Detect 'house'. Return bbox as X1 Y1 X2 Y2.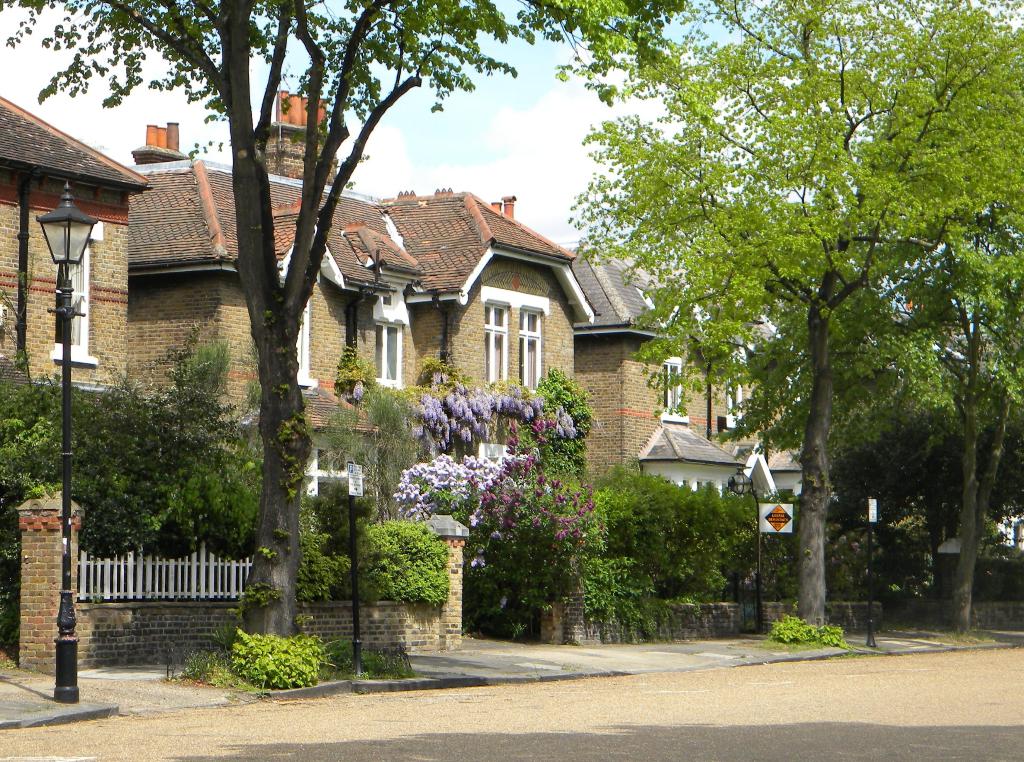
559 240 803 505.
